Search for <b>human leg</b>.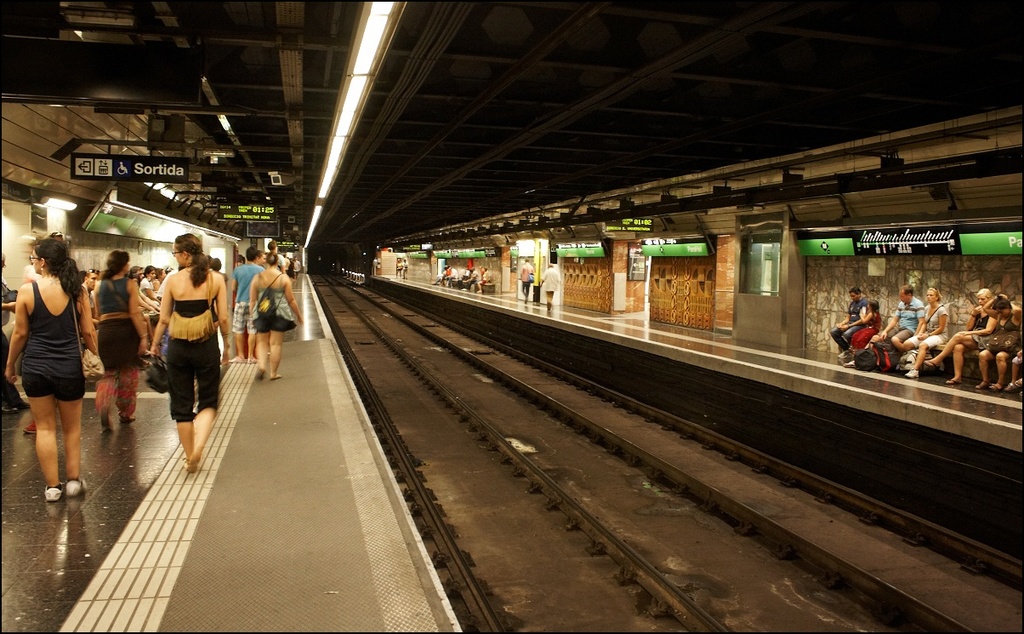
Found at locate(851, 326, 866, 341).
